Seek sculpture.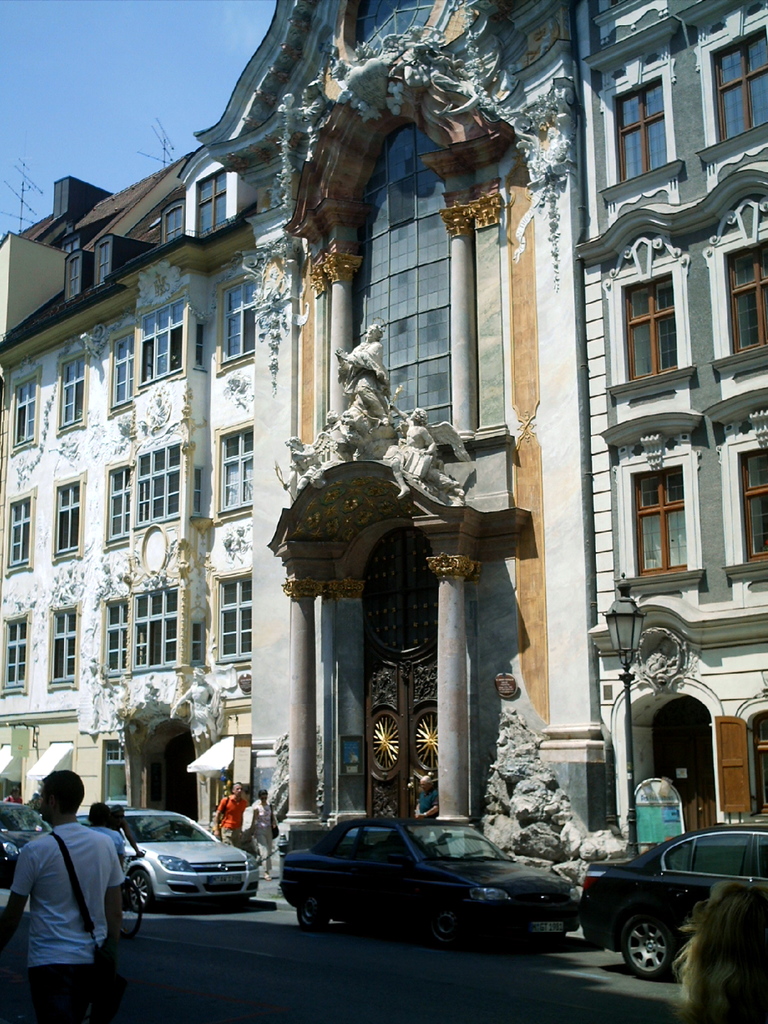
locate(472, 708, 615, 868).
